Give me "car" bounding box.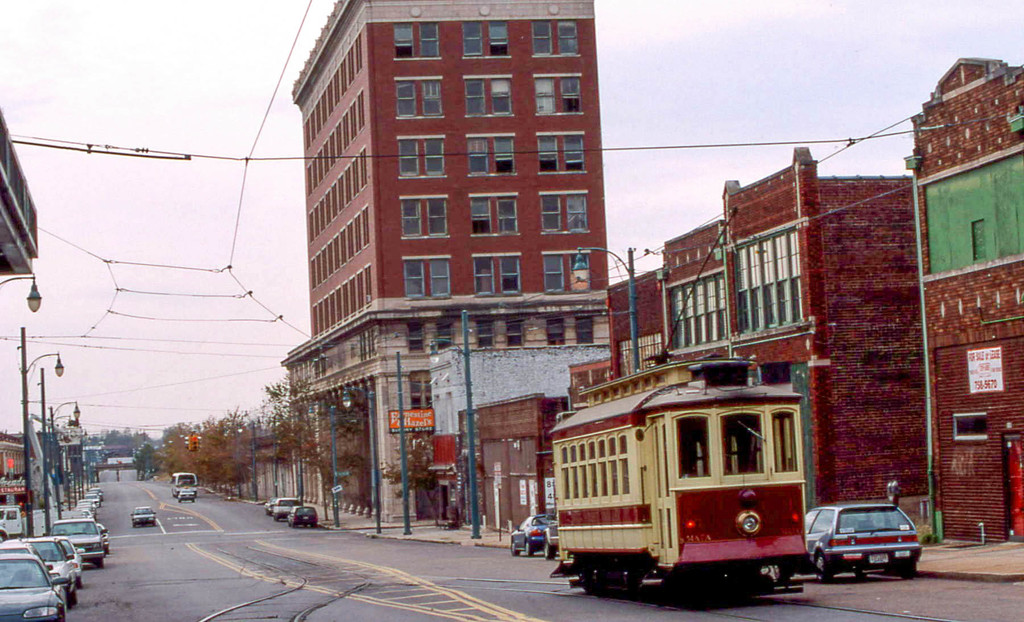
(left=511, top=514, right=556, bottom=553).
